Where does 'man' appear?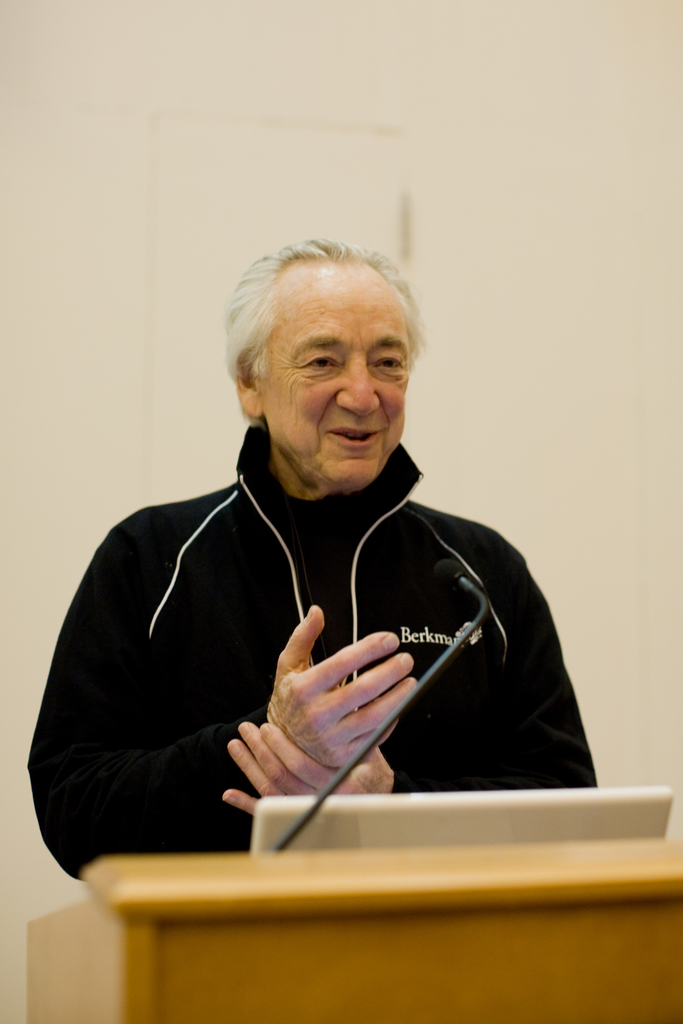
Appears at [76, 217, 589, 910].
